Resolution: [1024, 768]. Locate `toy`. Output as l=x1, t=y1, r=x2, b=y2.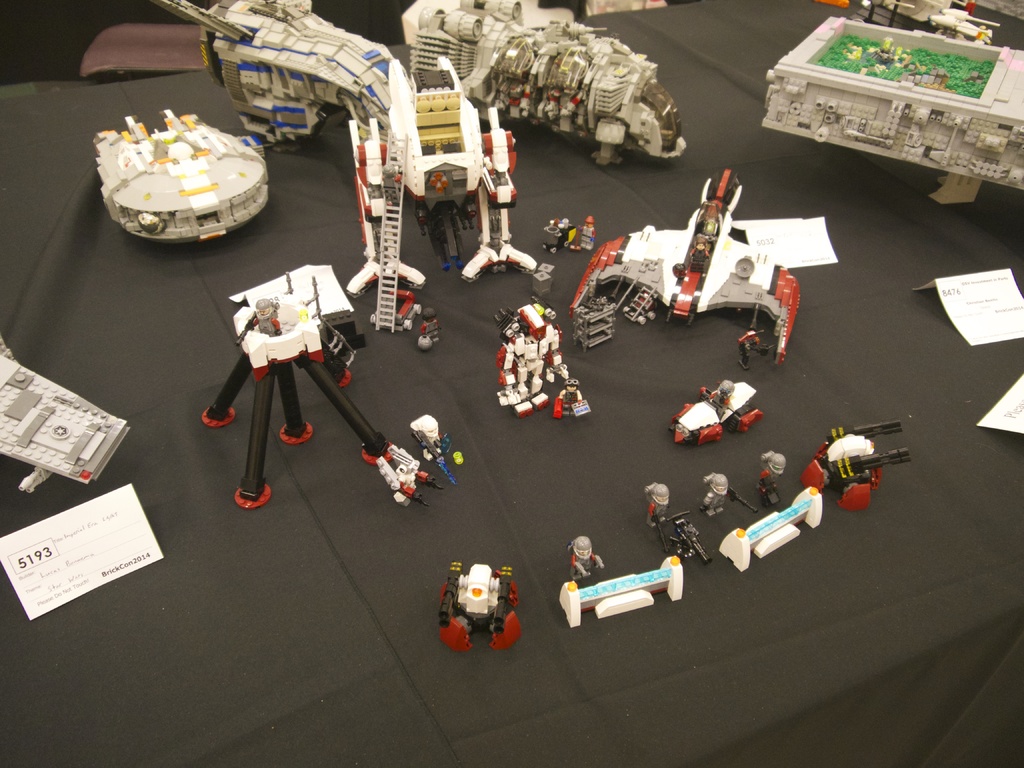
l=553, t=380, r=590, b=421.
